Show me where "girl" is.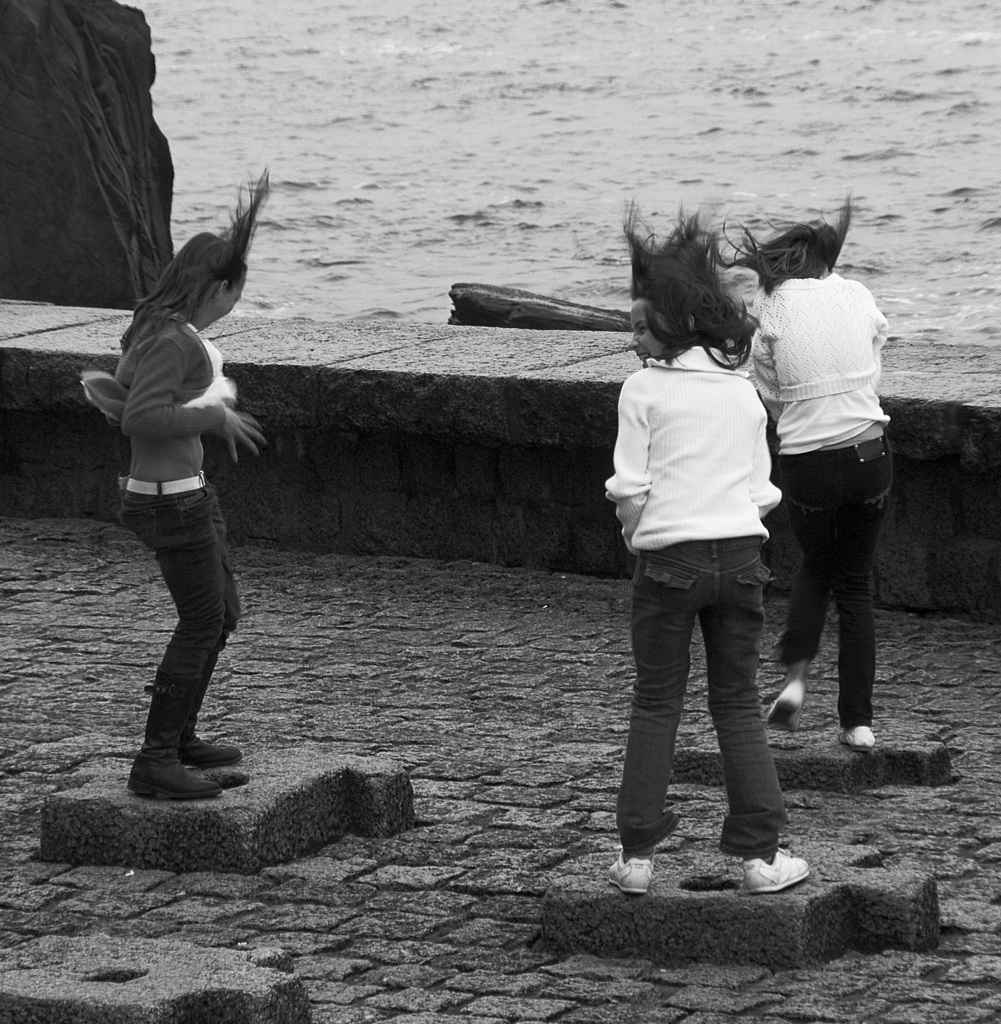
"girl" is at 605:179:817:889.
